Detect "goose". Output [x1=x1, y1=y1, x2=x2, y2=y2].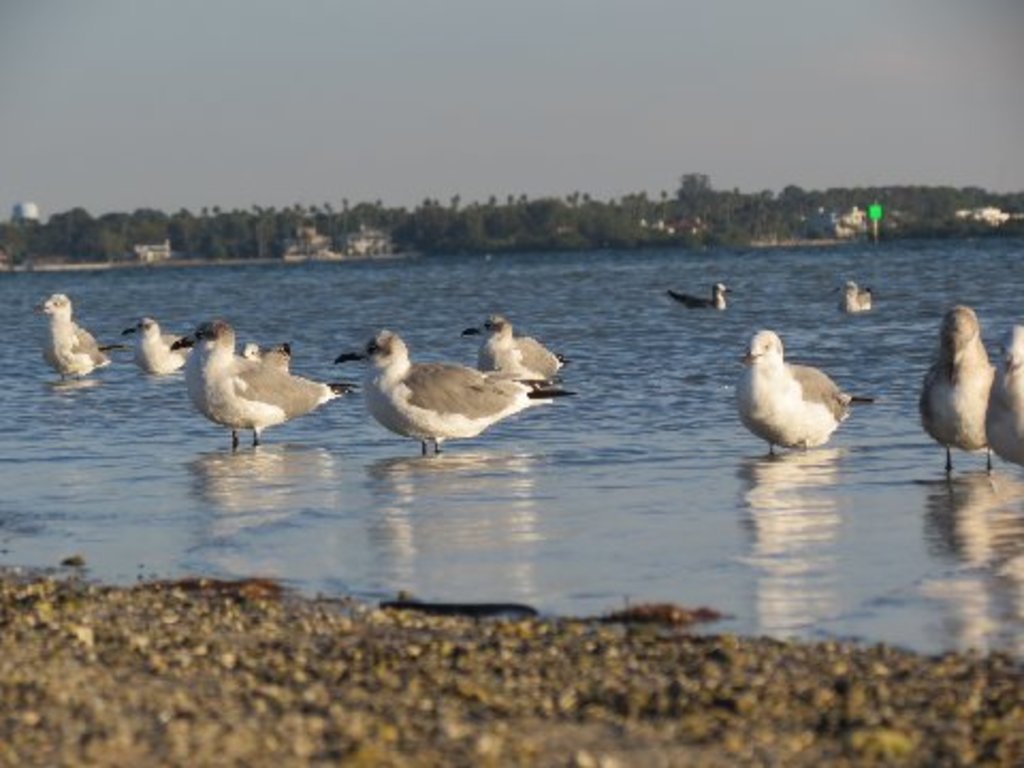
[x1=471, y1=316, x2=559, y2=393].
